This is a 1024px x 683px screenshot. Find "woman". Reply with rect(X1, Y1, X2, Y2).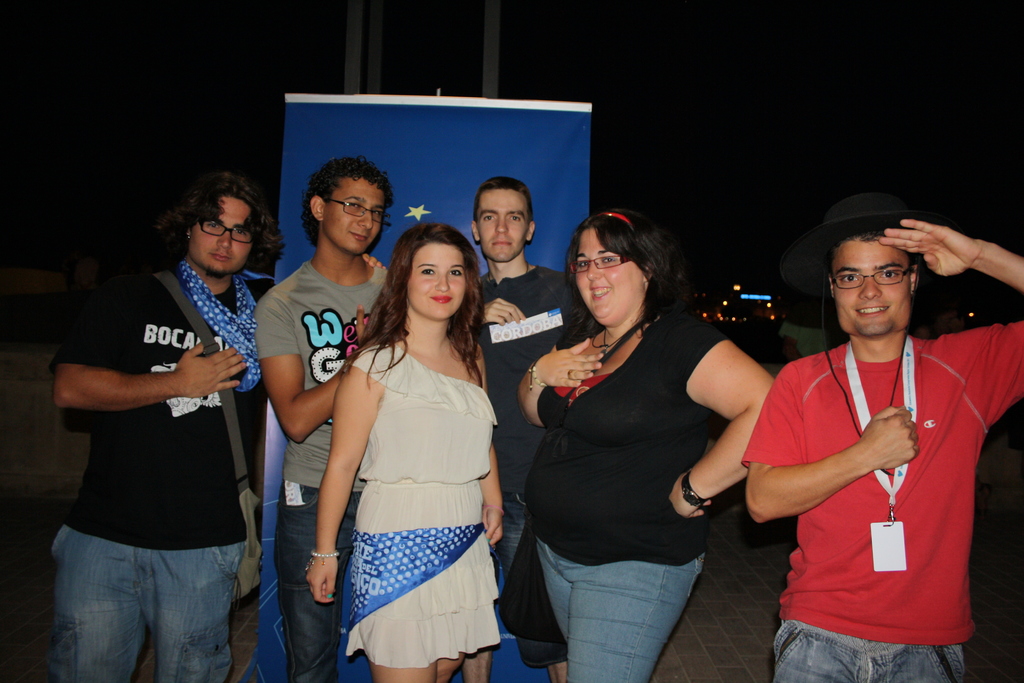
rect(304, 223, 506, 682).
